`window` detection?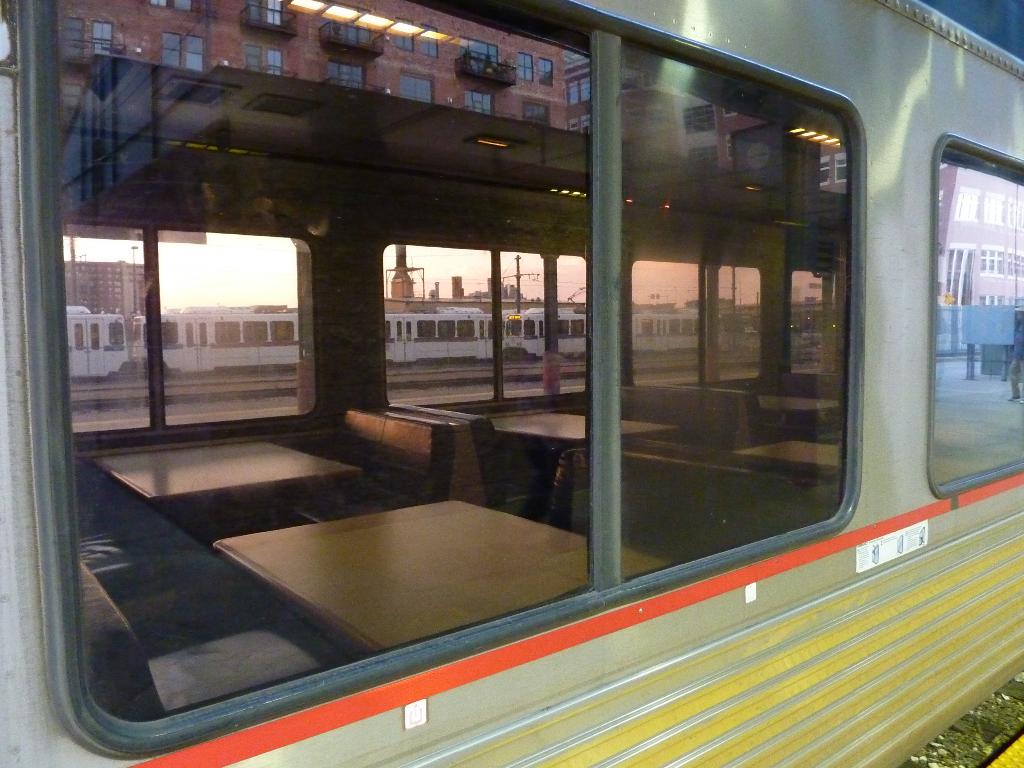
rect(982, 197, 1002, 225)
